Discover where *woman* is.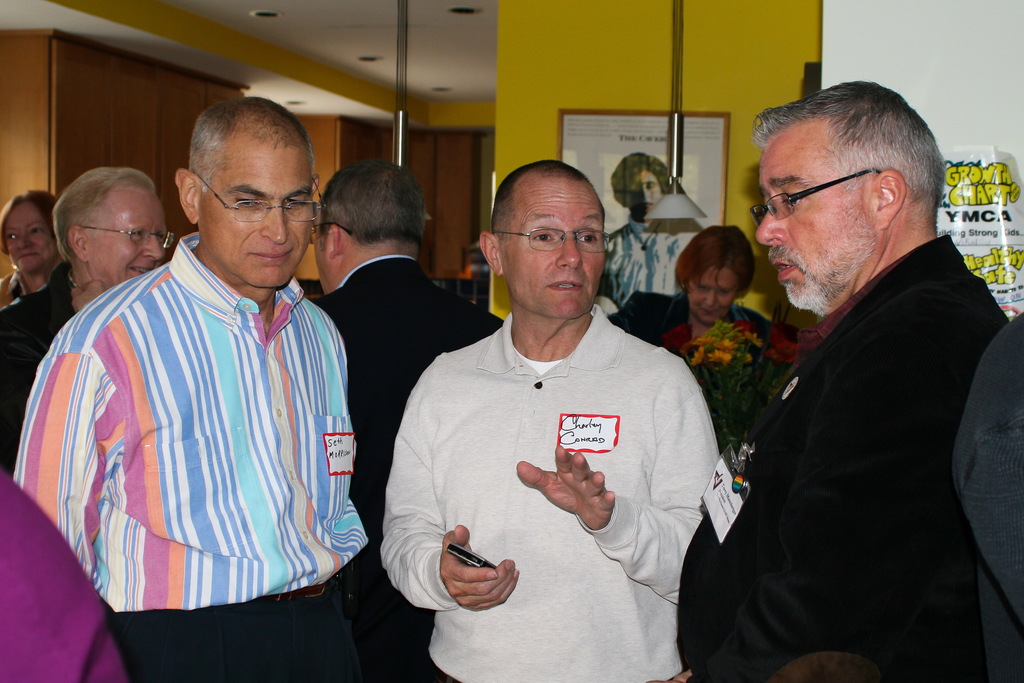
Discovered at bbox(0, 190, 56, 310).
